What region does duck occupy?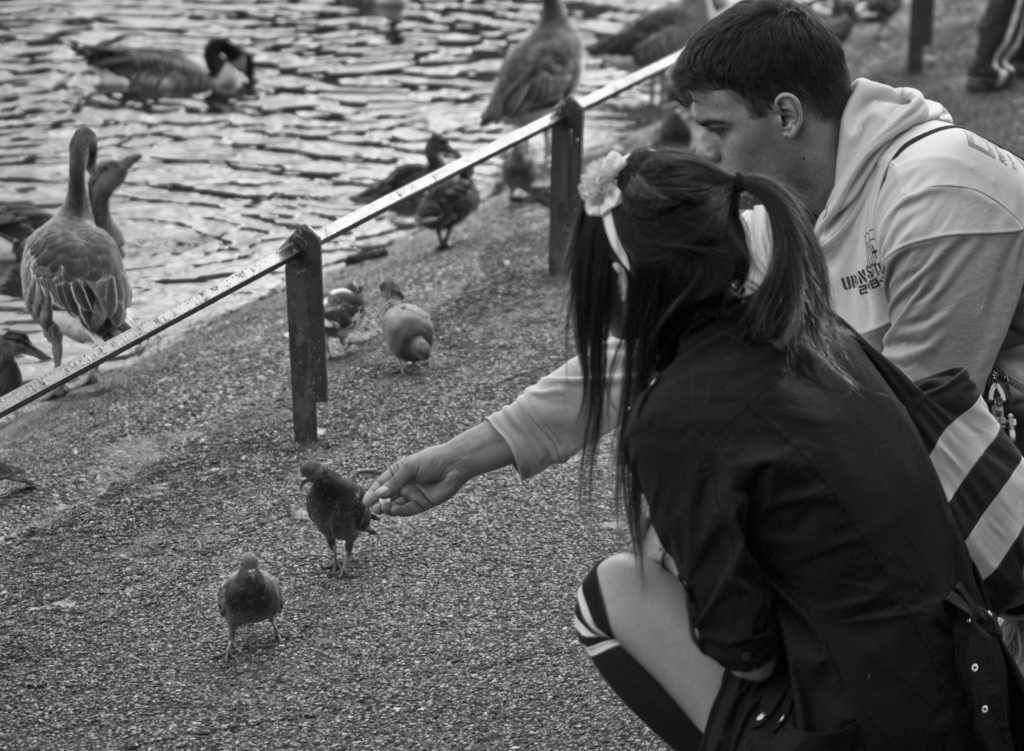
x1=596 y1=0 x2=722 y2=72.
